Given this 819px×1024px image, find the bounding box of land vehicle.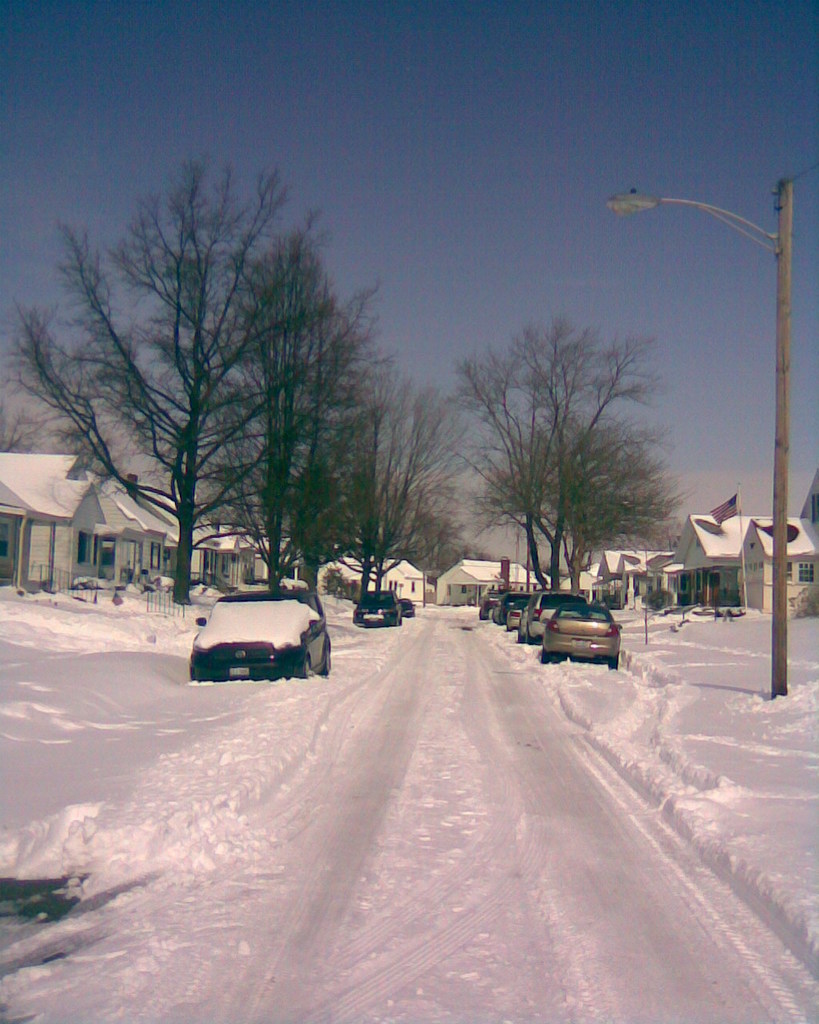
351,587,404,627.
